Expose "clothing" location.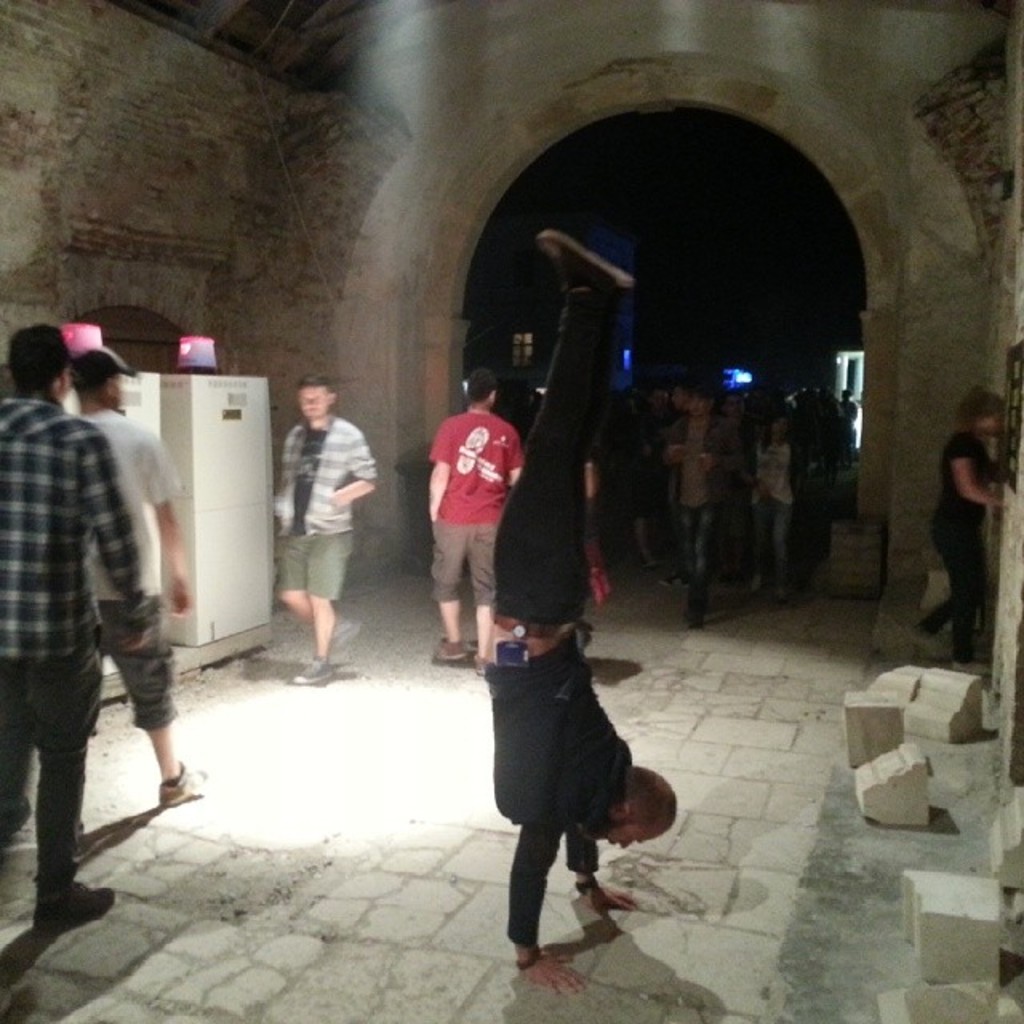
Exposed at bbox(0, 387, 154, 886).
